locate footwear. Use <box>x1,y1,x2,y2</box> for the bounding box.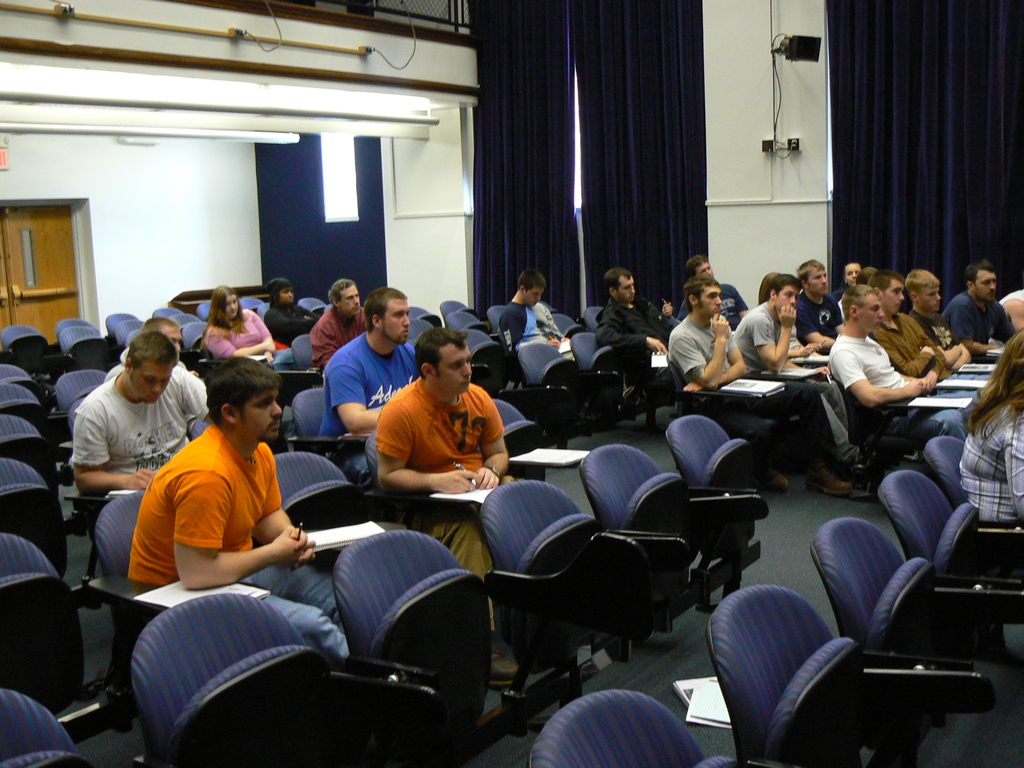
<box>804,465,851,498</box>.
